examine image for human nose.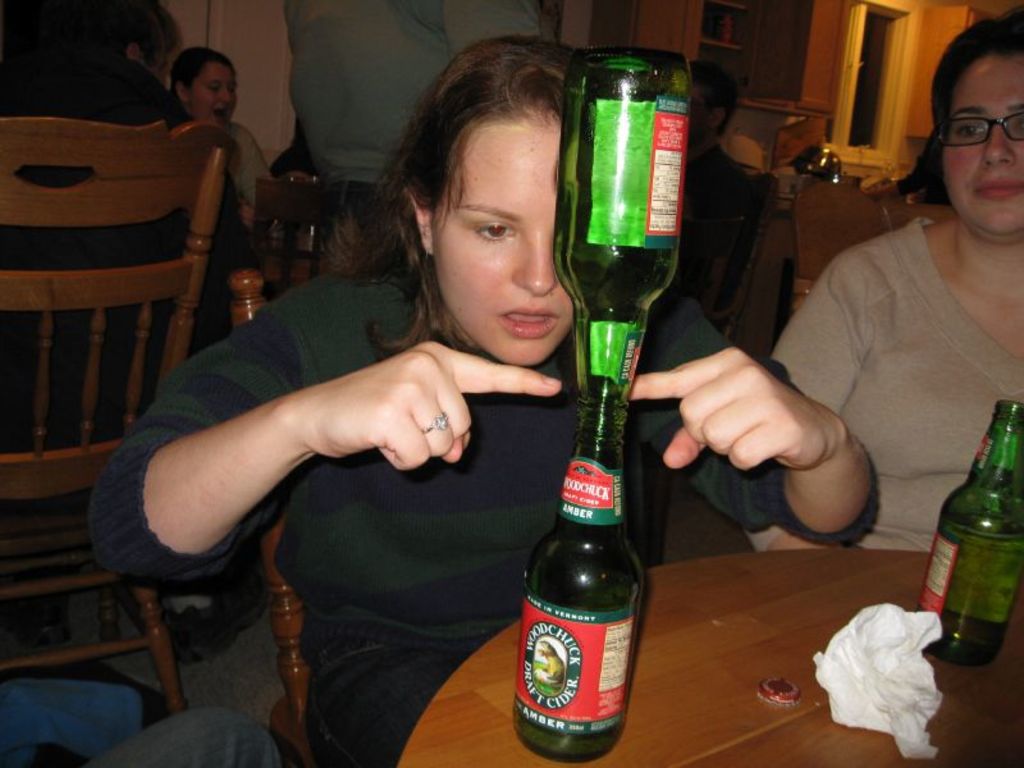
Examination result: (x1=513, y1=230, x2=563, y2=296).
